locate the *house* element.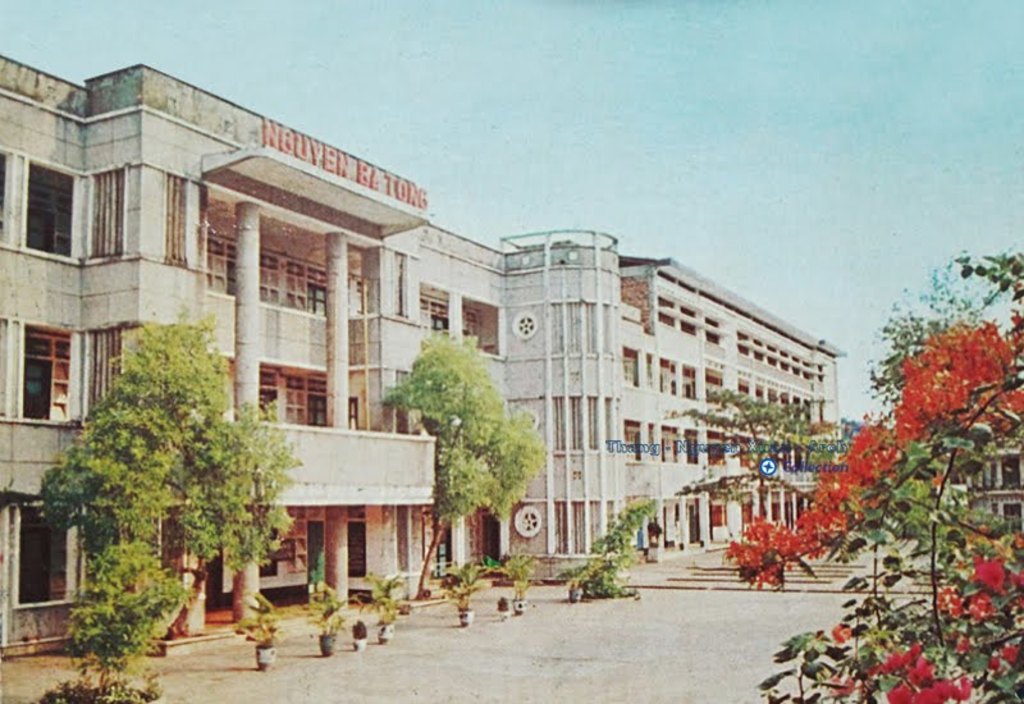
Element bbox: 399 224 503 579.
